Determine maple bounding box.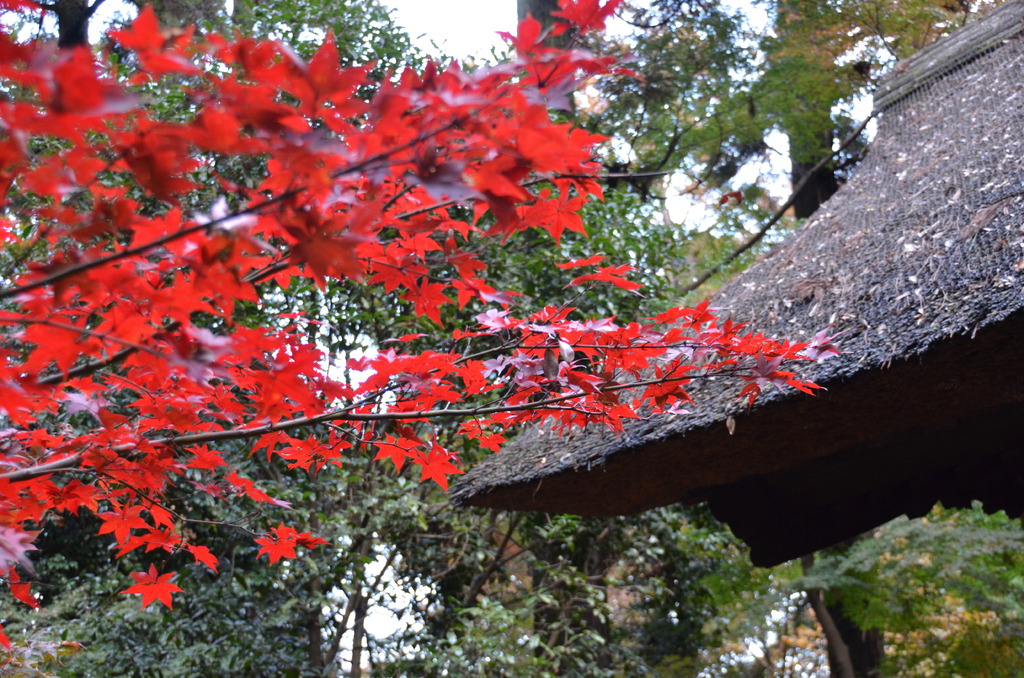
Determined: bbox=[3, 0, 1023, 677].
